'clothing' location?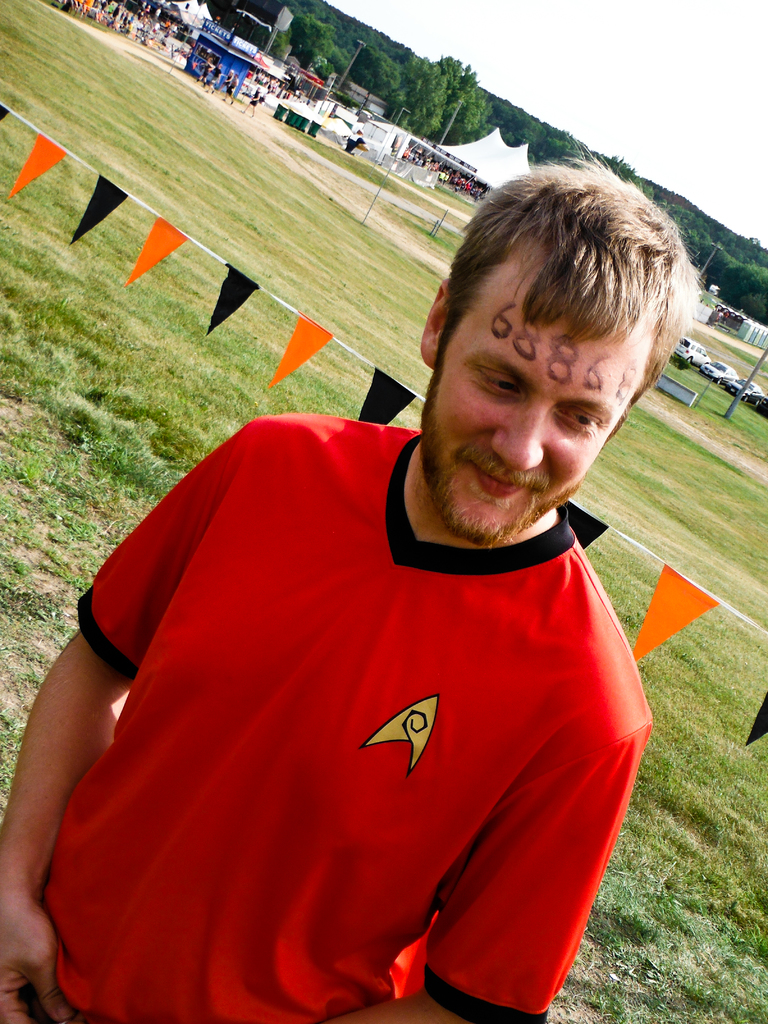
77,406,666,994
